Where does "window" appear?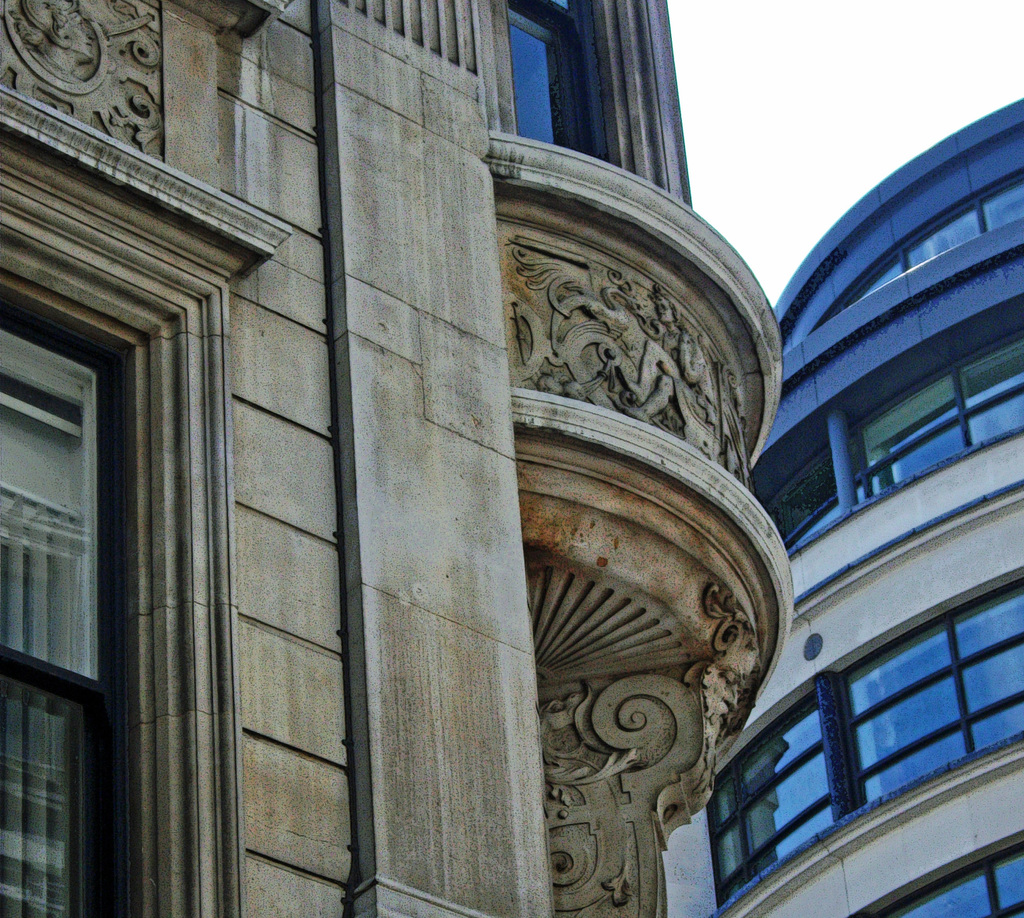
Appears at region(2, 273, 156, 907).
